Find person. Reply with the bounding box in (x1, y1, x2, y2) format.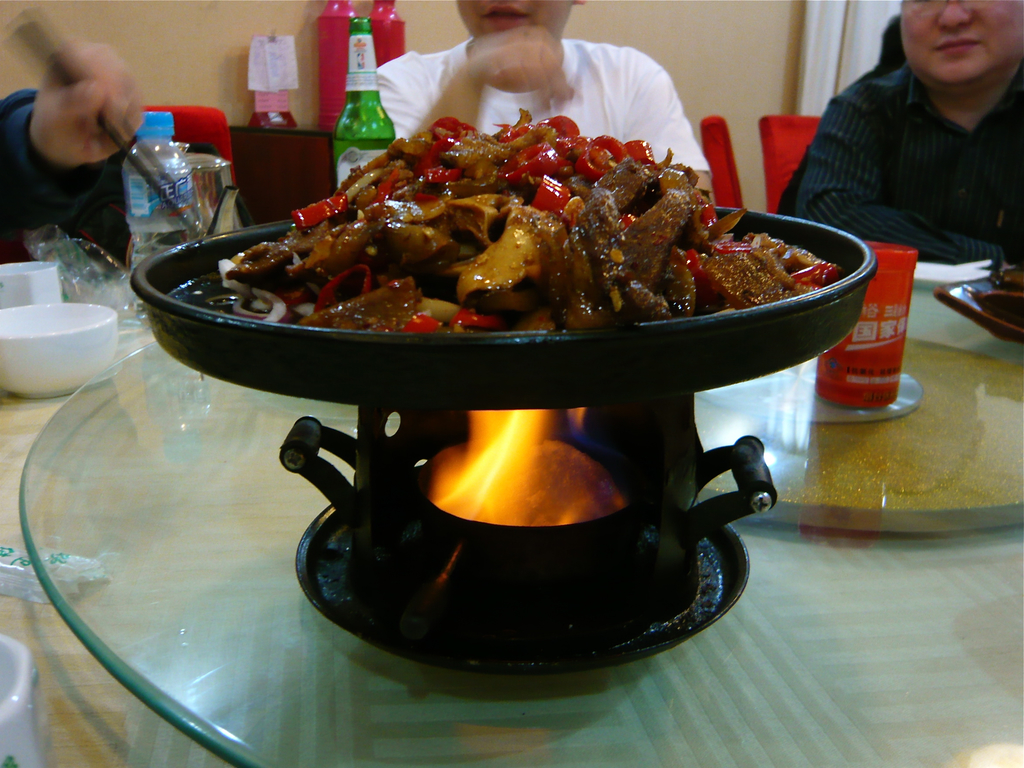
(0, 44, 144, 276).
